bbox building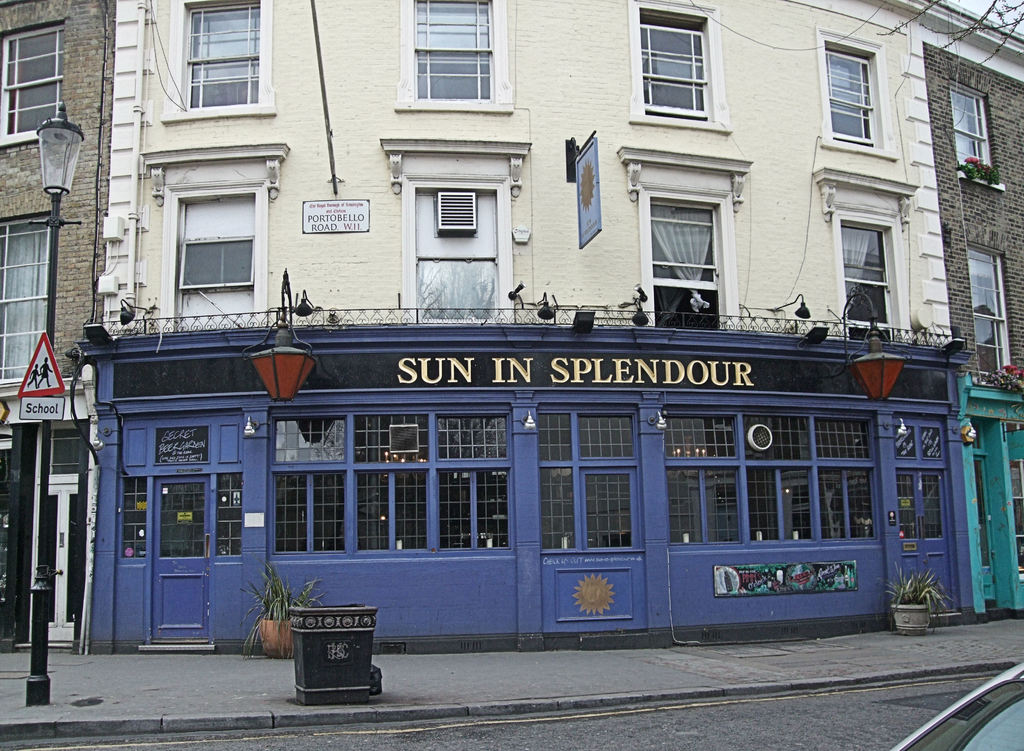
(left=0, top=0, right=1023, bottom=646)
